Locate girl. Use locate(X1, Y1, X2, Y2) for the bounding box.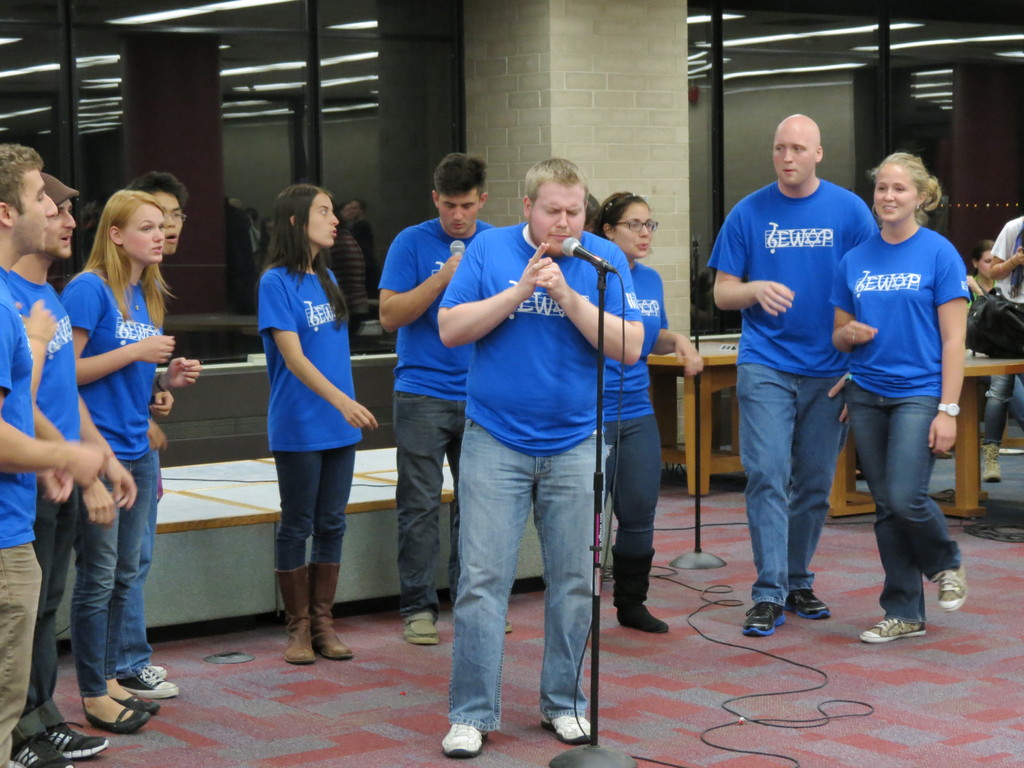
locate(828, 150, 970, 644).
